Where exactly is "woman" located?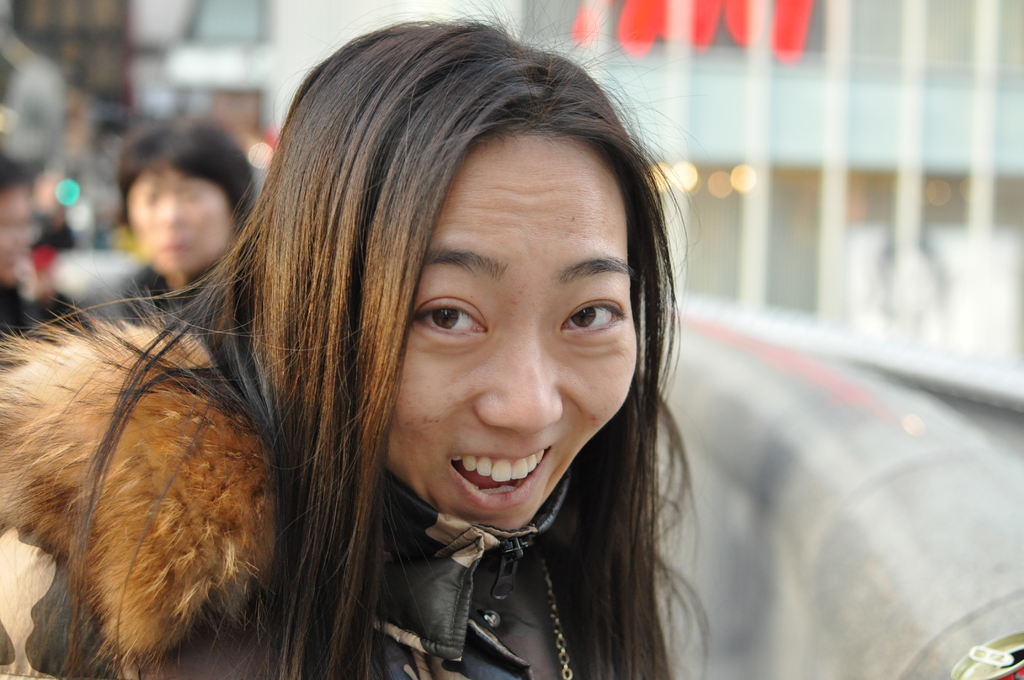
Its bounding box is select_region(122, 119, 258, 327).
